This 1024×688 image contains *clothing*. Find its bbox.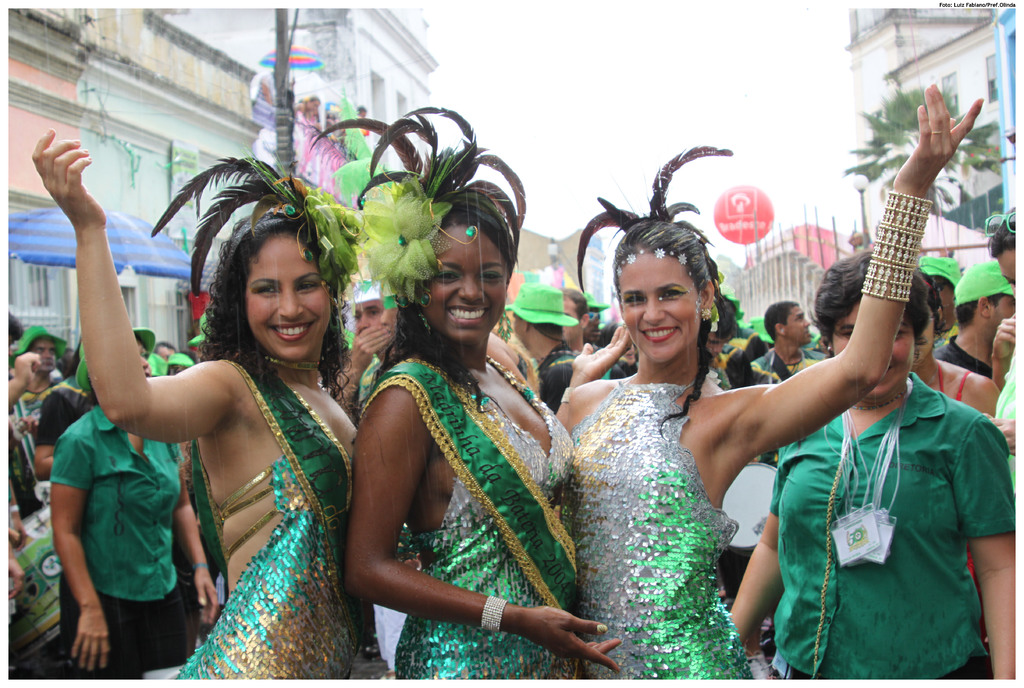
[170, 353, 395, 687].
